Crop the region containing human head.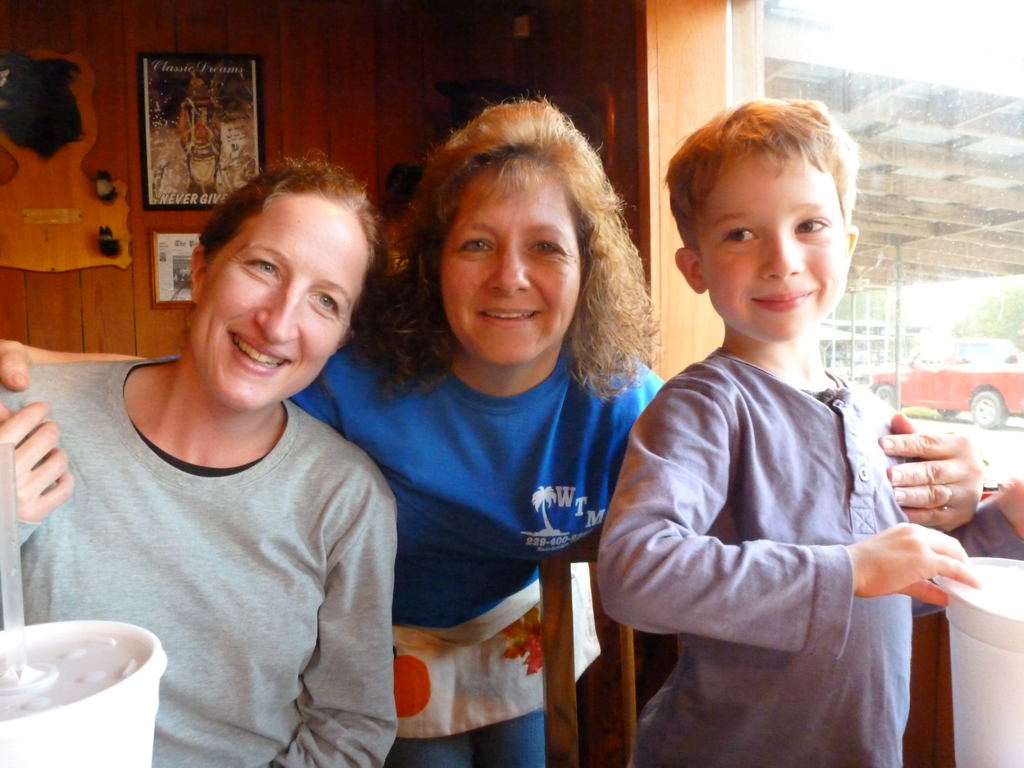
Crop region: [x1=378, y1=85, x2=640, y2=384].
